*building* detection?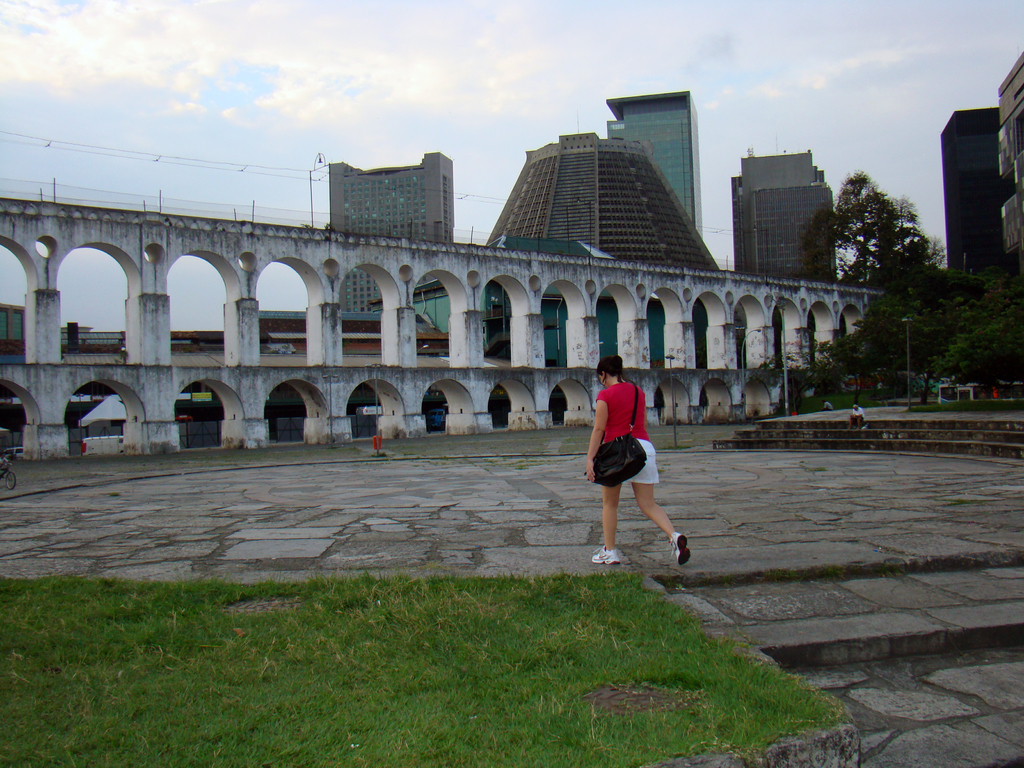
[left=605, top=92, right=703, bottom=239]
